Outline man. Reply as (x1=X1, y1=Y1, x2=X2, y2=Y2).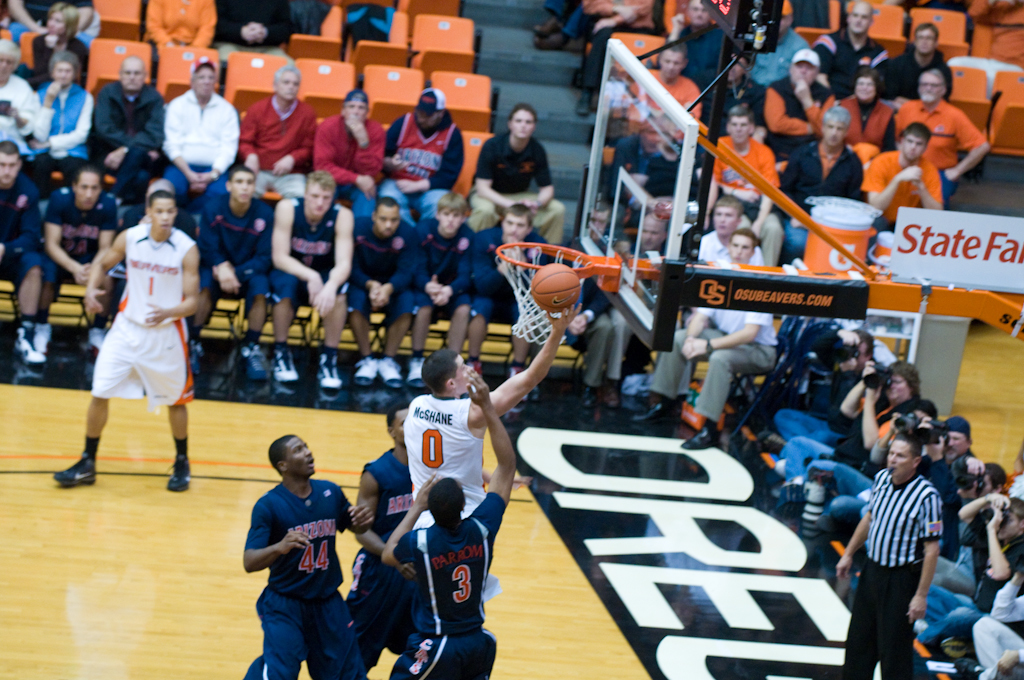
(x1=266, y1=166, x2=351, y2=401).
